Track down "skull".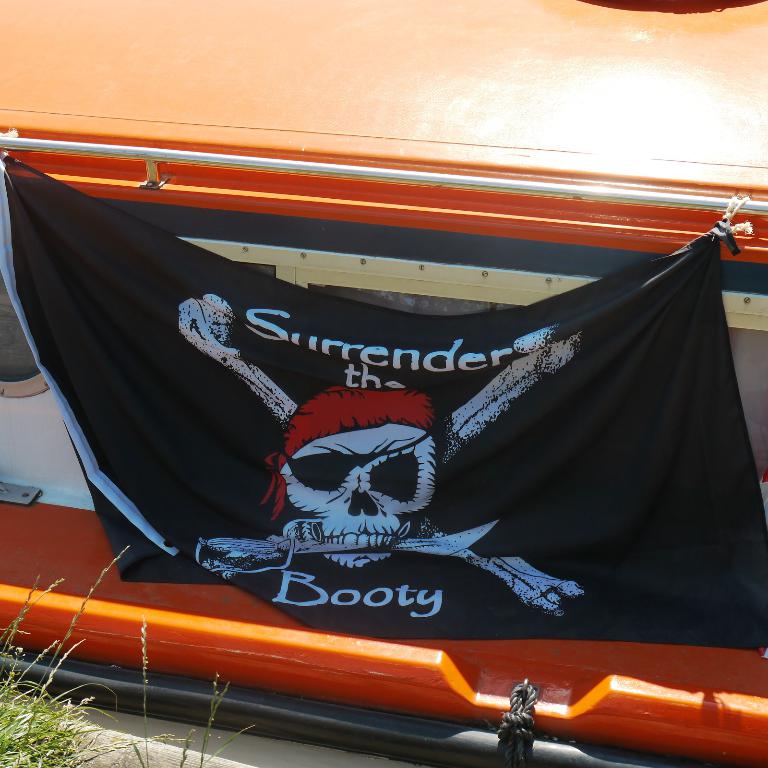
Tracked to 279 423 440 572.
